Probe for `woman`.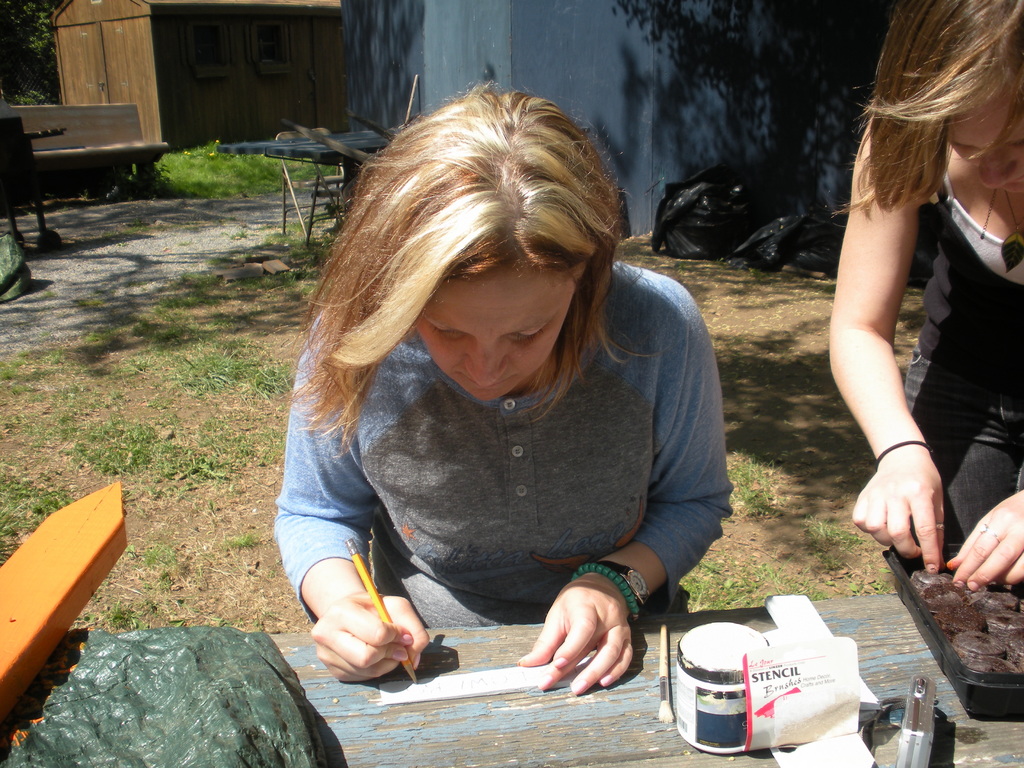
Probe result: (x1=821, y1=0, x2=1023, y2=590).
